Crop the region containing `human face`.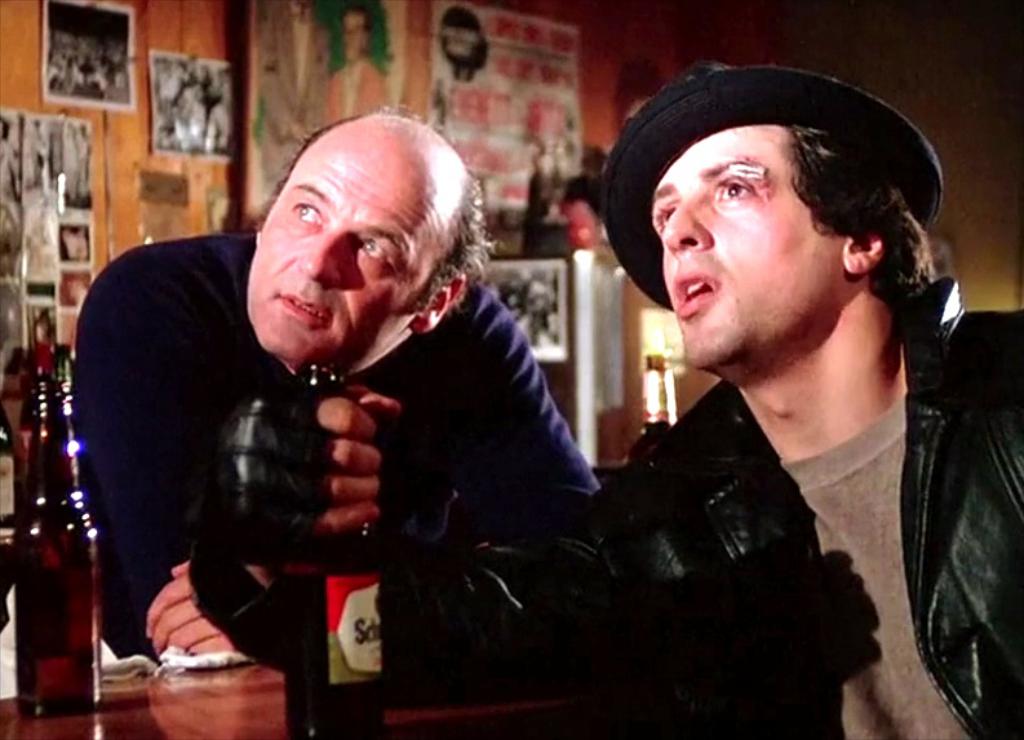
Crop region: 245/125/433/368.
